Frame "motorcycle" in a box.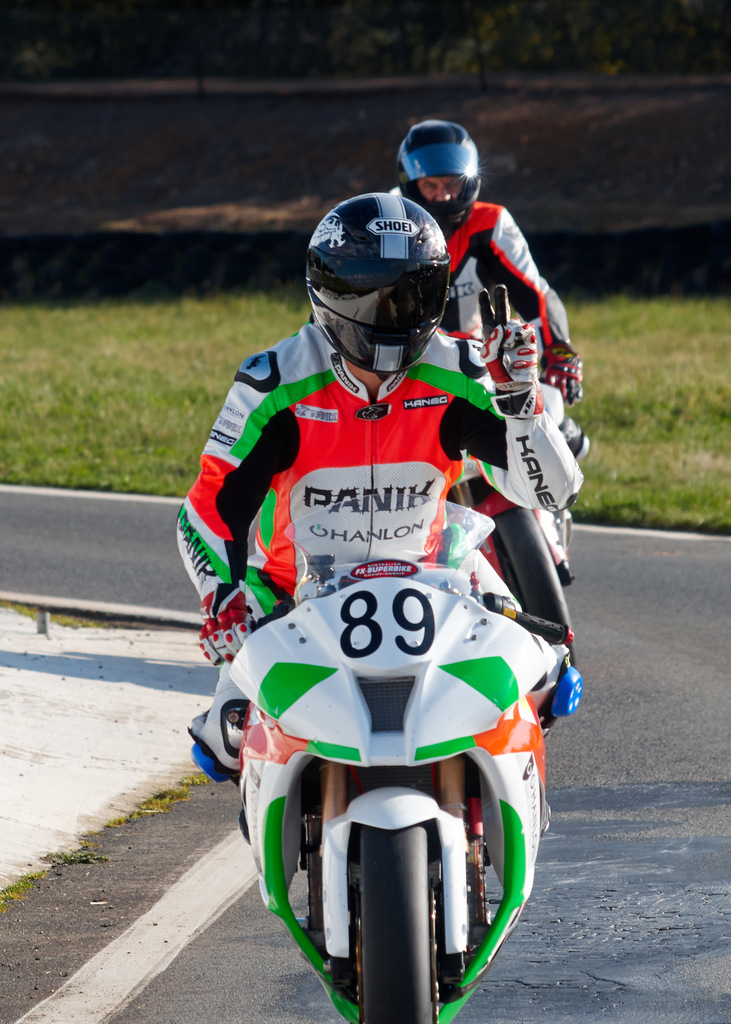
(186,532,611,1023).
